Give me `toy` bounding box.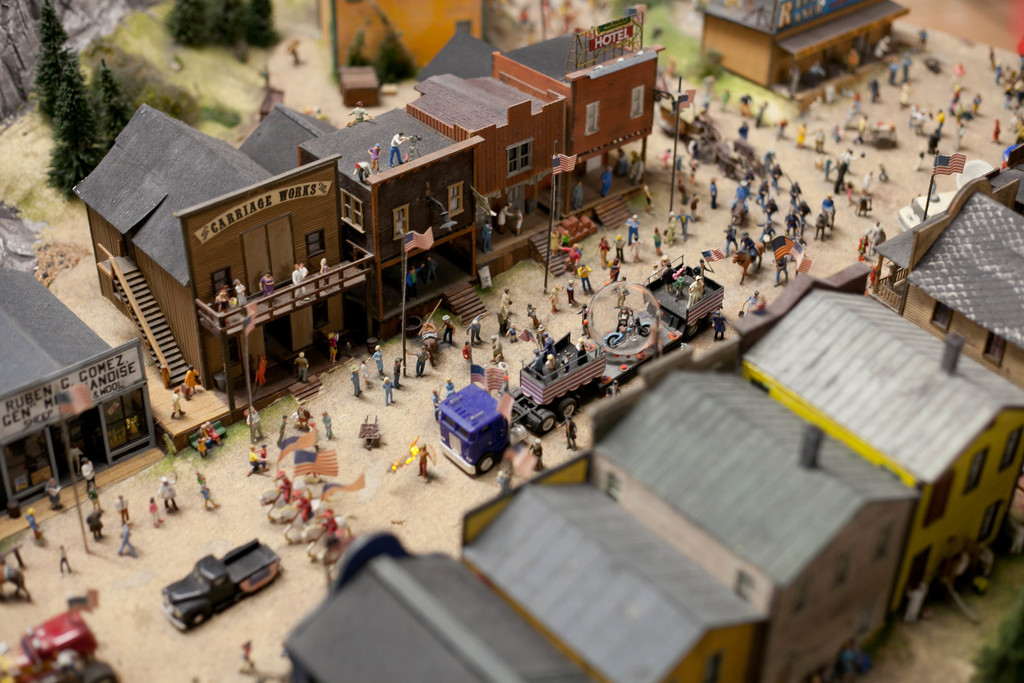
902/81/911/107.
